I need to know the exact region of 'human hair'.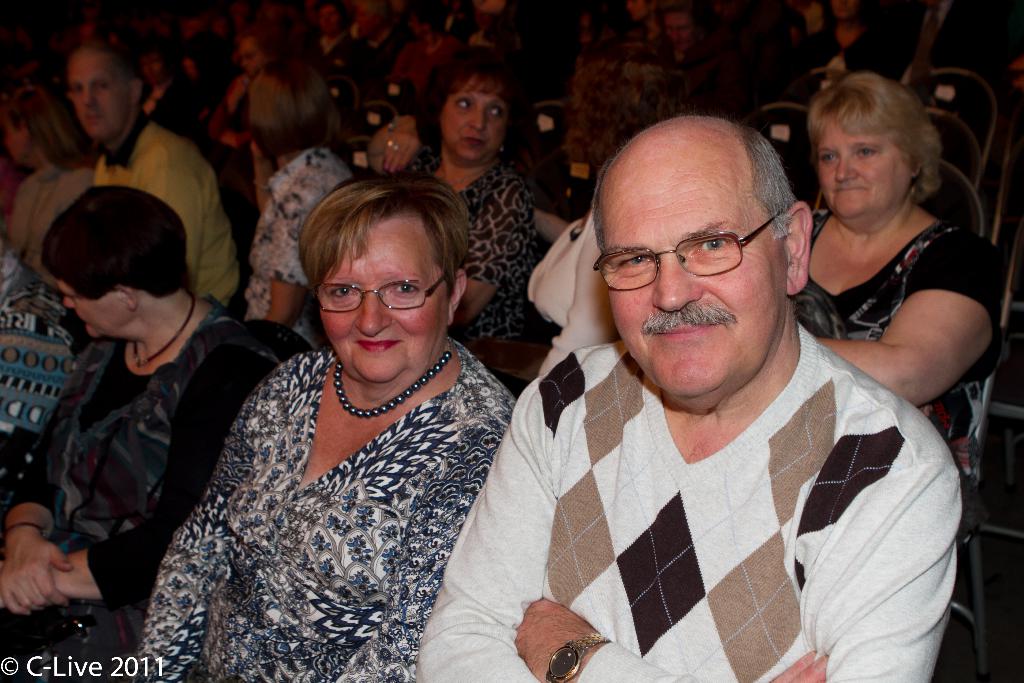
Region: (x1=38, y1=186, x2=191, y2=298).
